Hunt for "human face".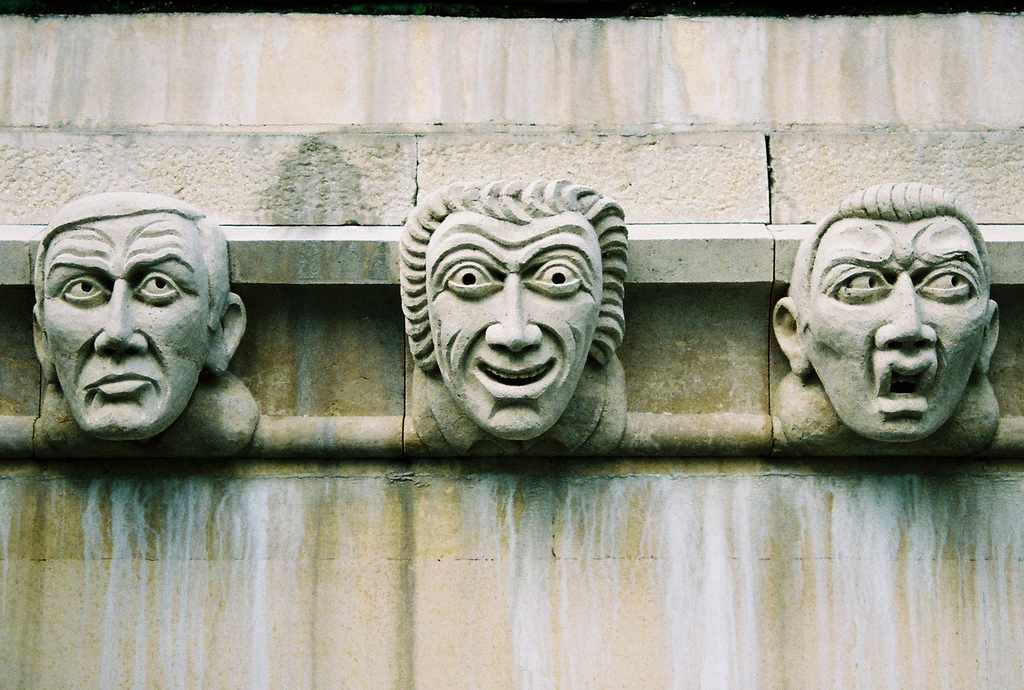
Hunted down at <bbox>428, 213, 602, 440</bbox>.
